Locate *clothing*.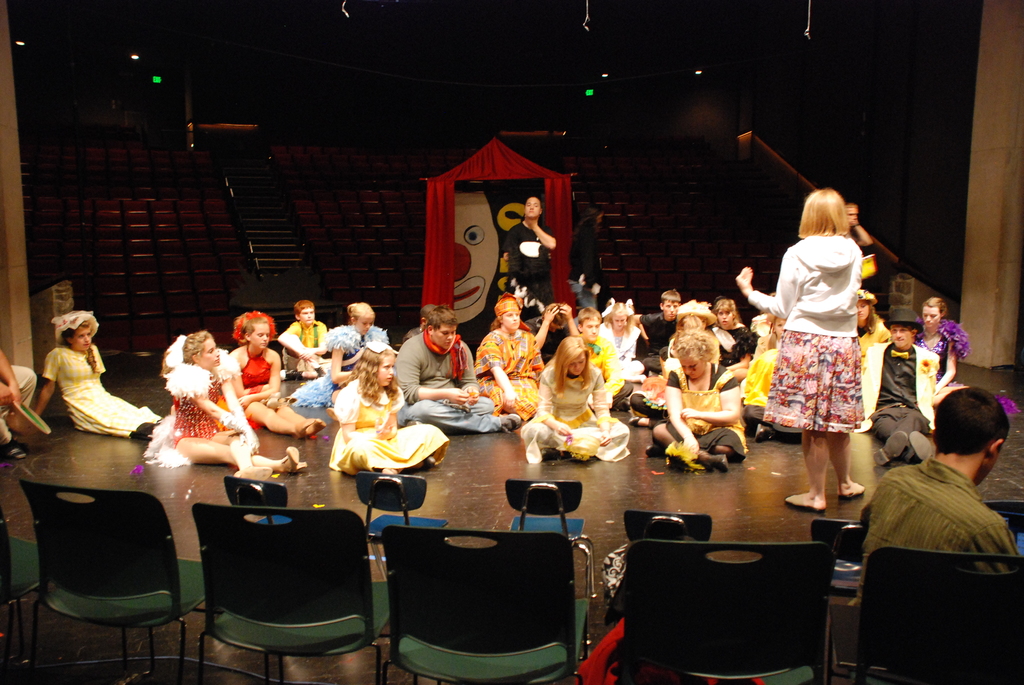
Bounding box: (749, 329, 772, 358).
